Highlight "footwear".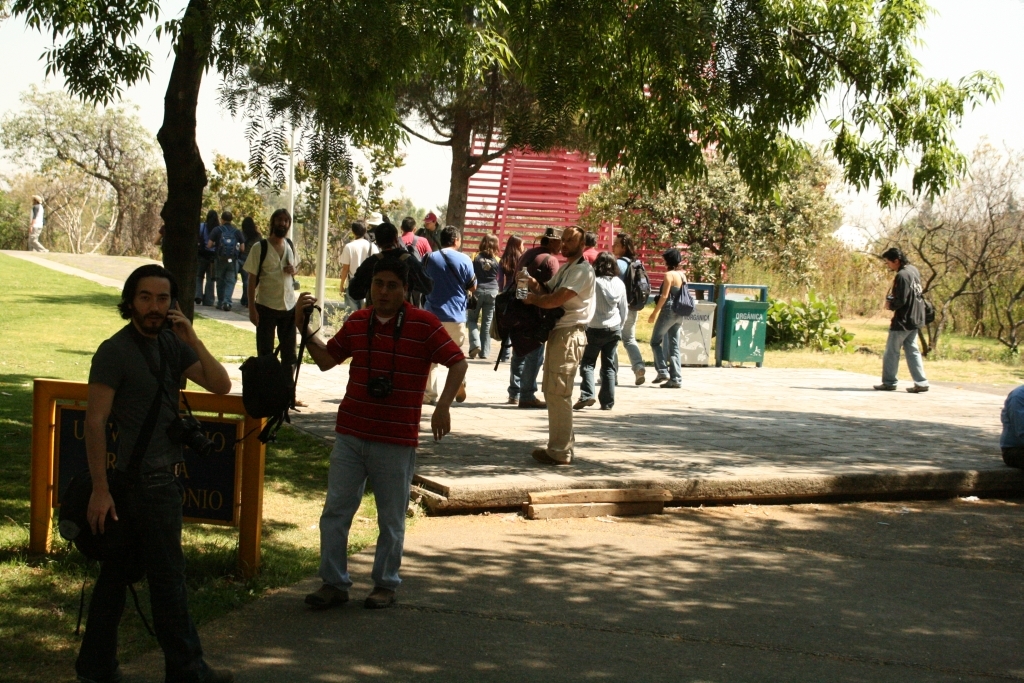
Highlighted region: bbox=(904, 379, 928, 391).
